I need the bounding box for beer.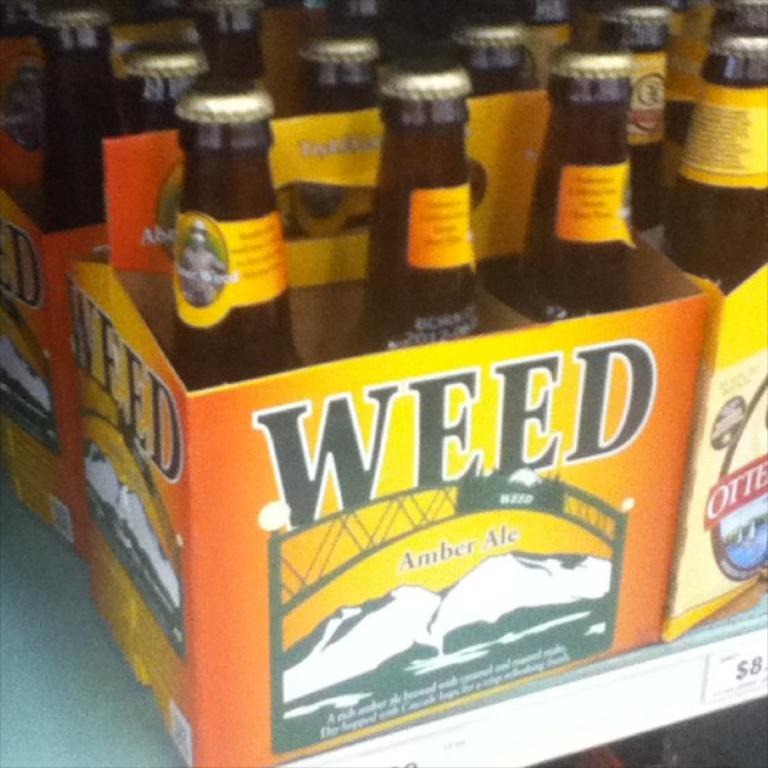
Here it is: rect(35, 4, 110, 245).
